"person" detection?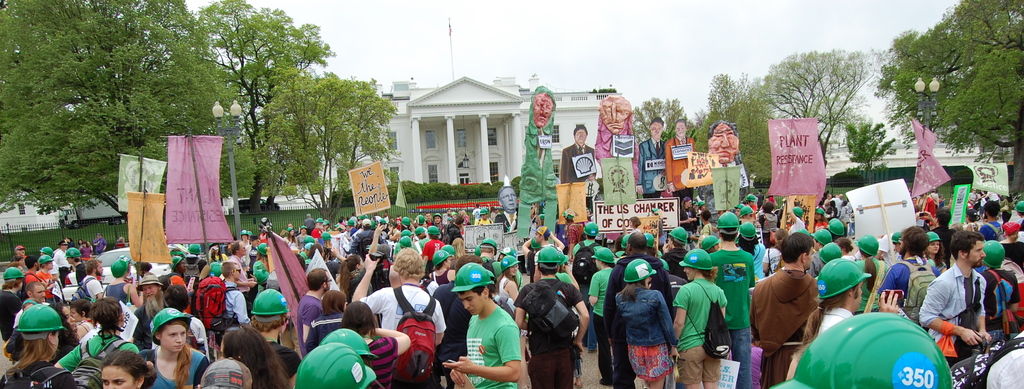
select_region(62, 245, 81, 298)
